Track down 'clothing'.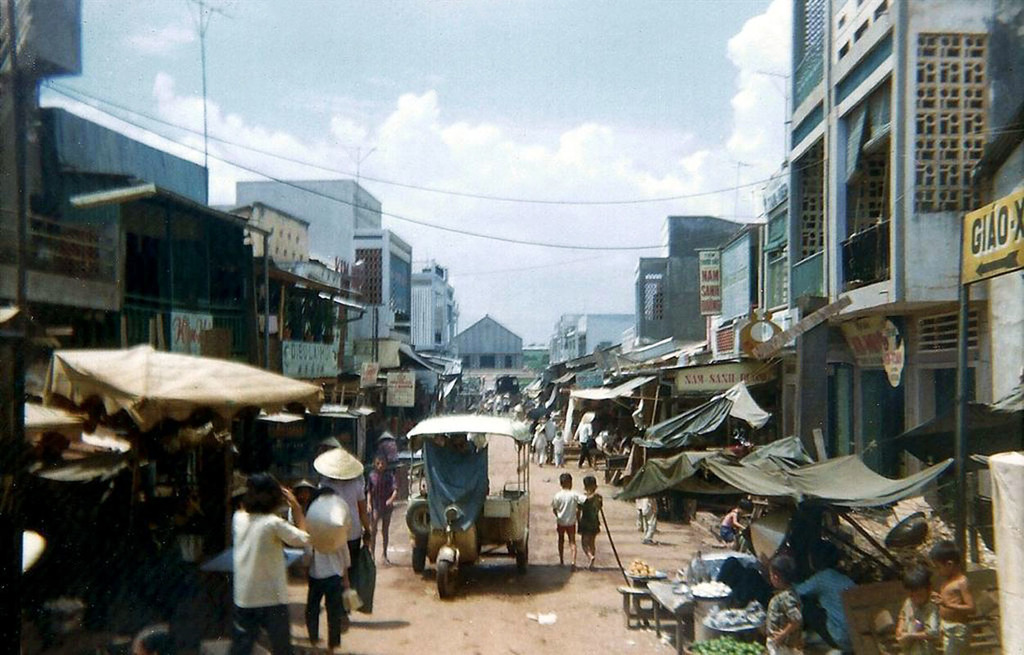
Tracked to [936,618,970,654].
